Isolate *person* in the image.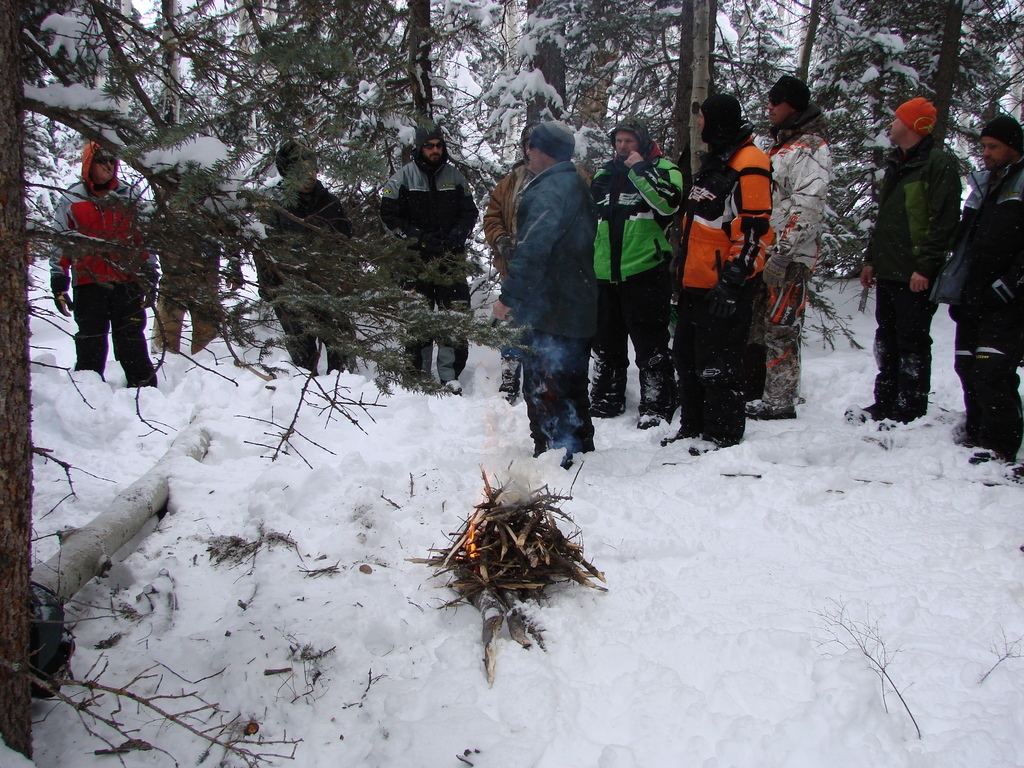
Isolated region: 51:116:146:397.
